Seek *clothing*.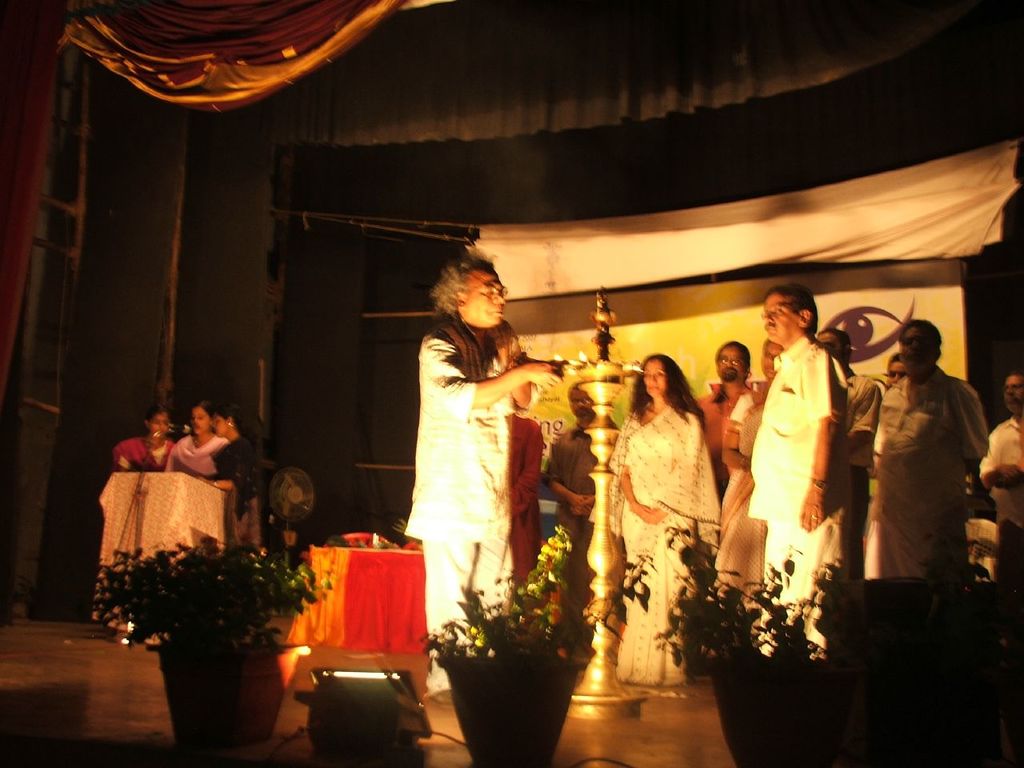
bbox(115, 434, 173, 470).
